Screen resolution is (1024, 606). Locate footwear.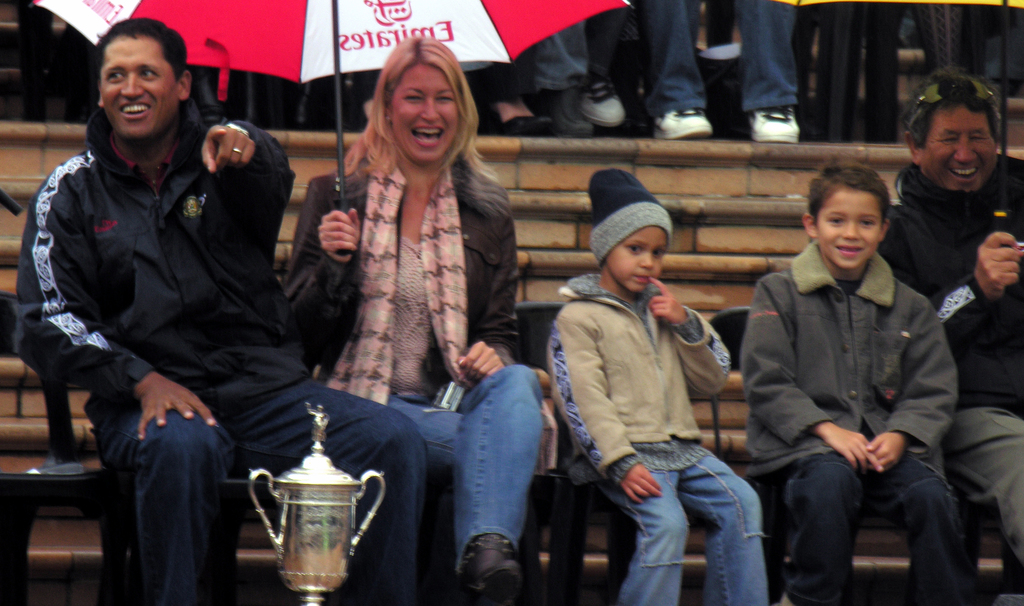
(456,537,522,598).
